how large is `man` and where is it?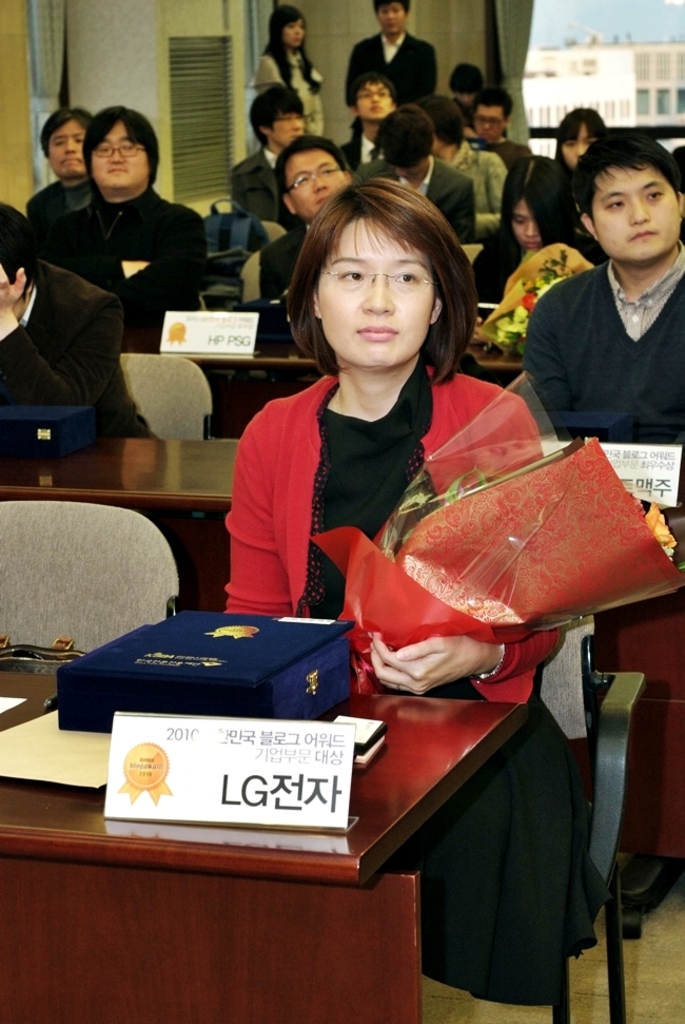
Bounding box: Rect(22, 108, 92, 232).
